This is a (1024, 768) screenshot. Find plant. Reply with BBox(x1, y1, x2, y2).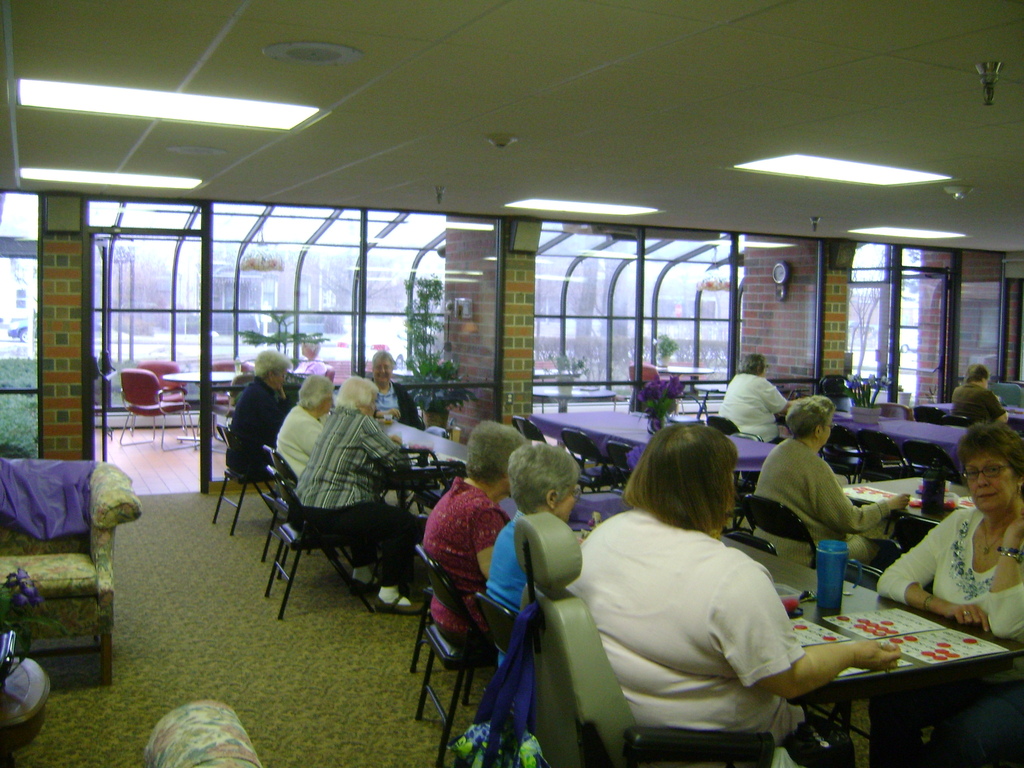
BBox(405, 373, 475, 408).
